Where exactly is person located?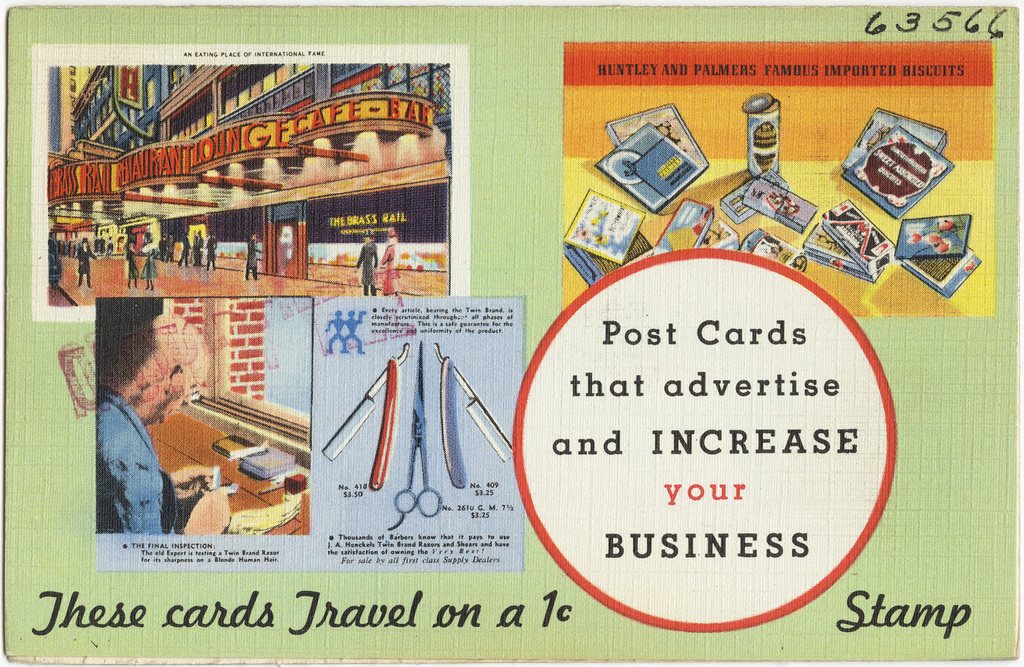
Its bounding box is [left=81, top=242, right=100, bottom=286].
